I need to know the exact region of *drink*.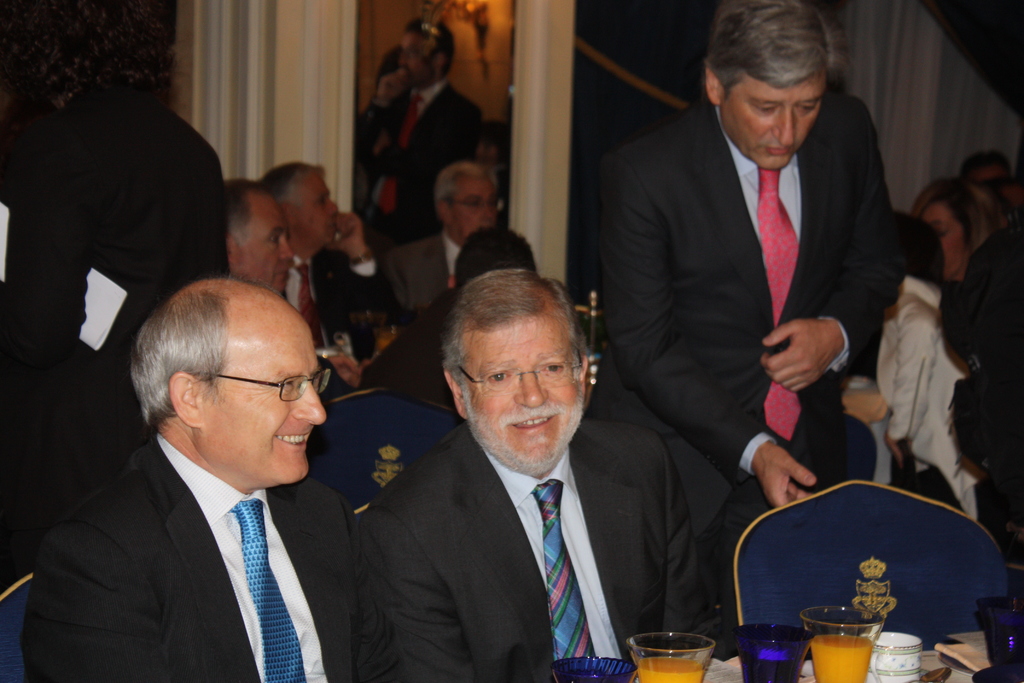
Region: [left=807, top=636, right=872, bottom=682].
